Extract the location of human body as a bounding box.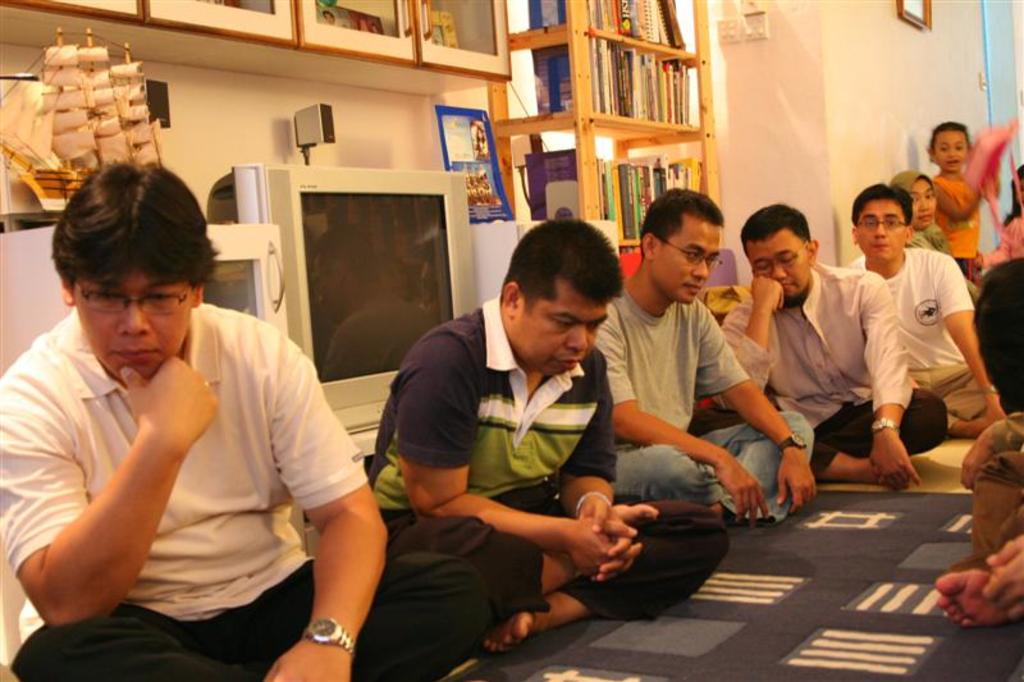
(906,225,950,256).
